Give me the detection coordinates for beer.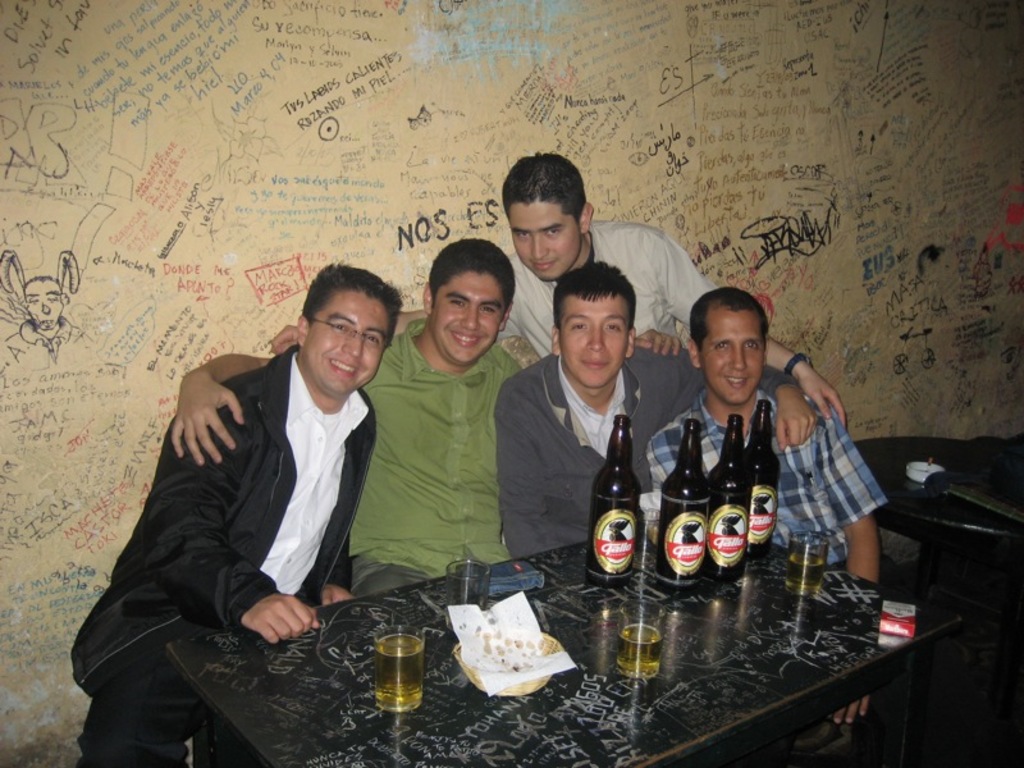
left=660, top=417, right=710, bottom=598.
